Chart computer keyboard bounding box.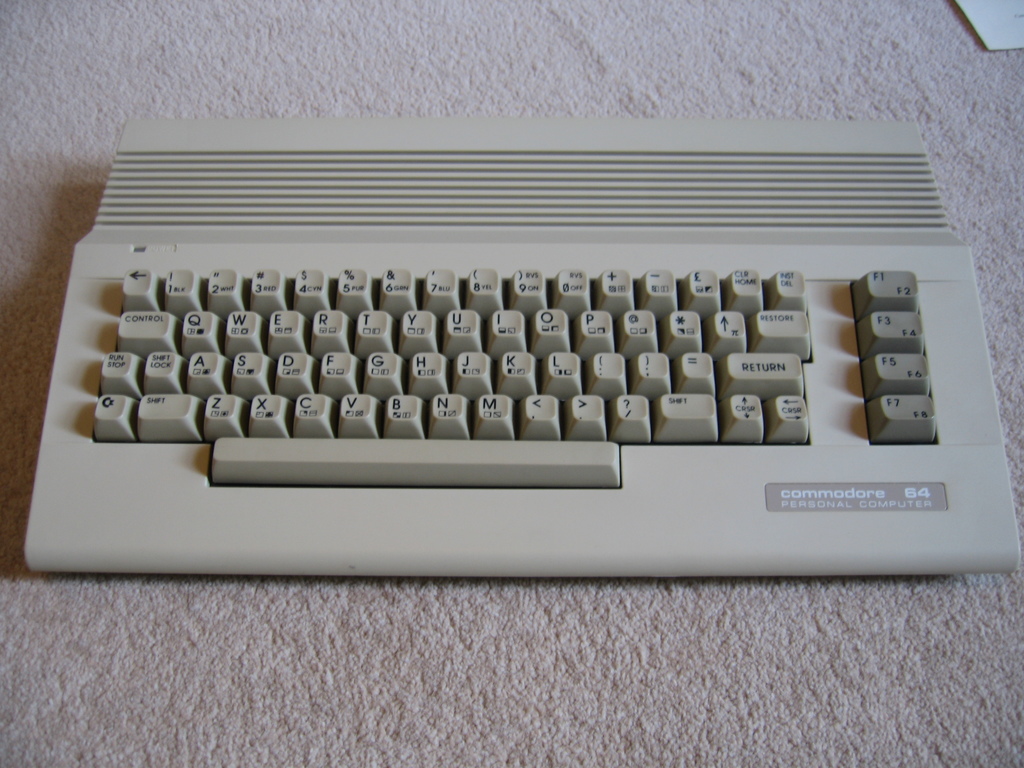
Charted: Rect(24, 116, 1023, 578).
